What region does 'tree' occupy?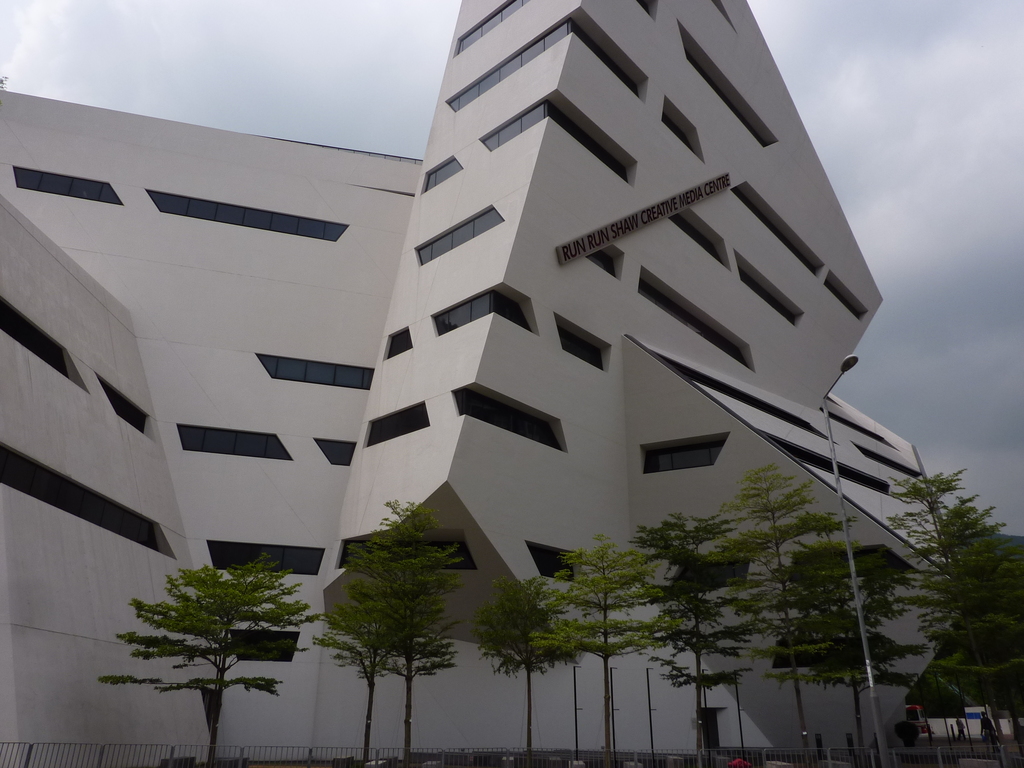
box=[321, 579, 402, 767].
